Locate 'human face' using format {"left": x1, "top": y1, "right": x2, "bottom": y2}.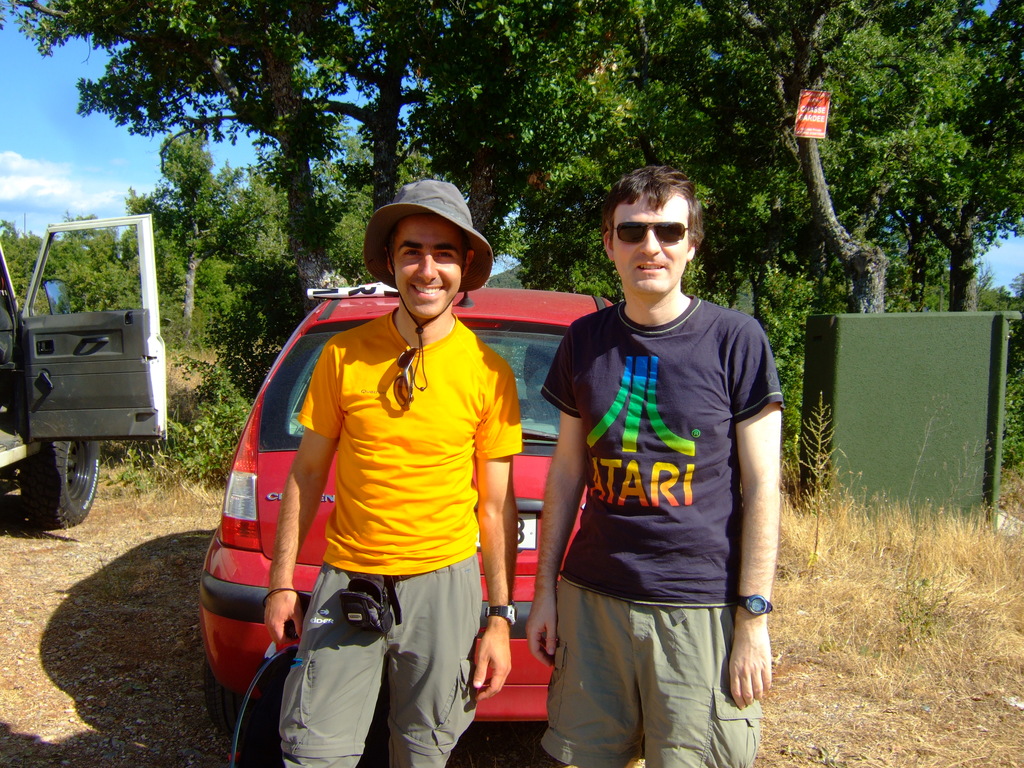
{"left": 614, "top": 189, "right": 692, "bottom": 294}.
